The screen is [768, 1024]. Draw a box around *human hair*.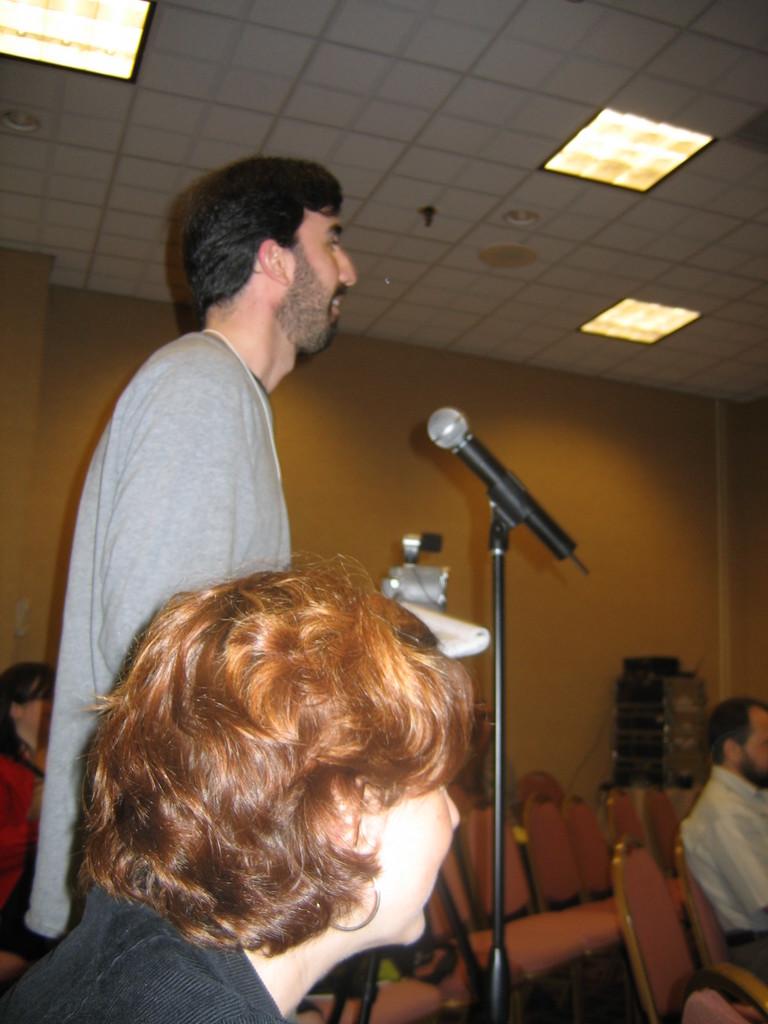
bbox=(61, 568, 473, 998).
